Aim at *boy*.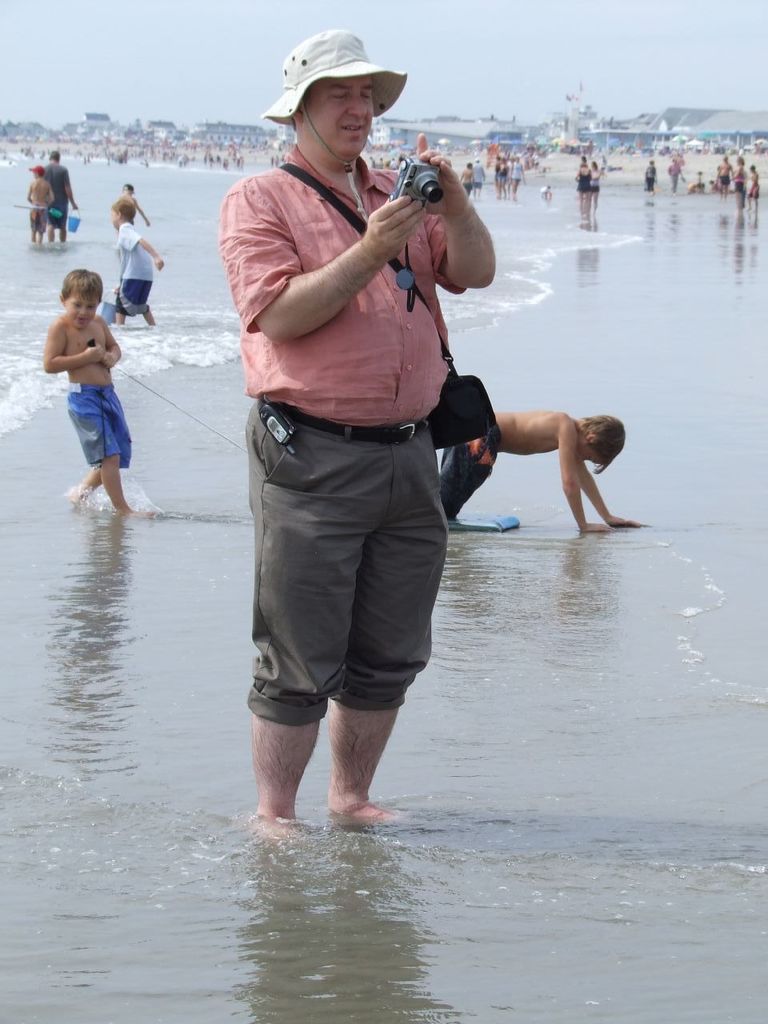
Aimed at x1=24 y1=257 x2=147 y2=520.
